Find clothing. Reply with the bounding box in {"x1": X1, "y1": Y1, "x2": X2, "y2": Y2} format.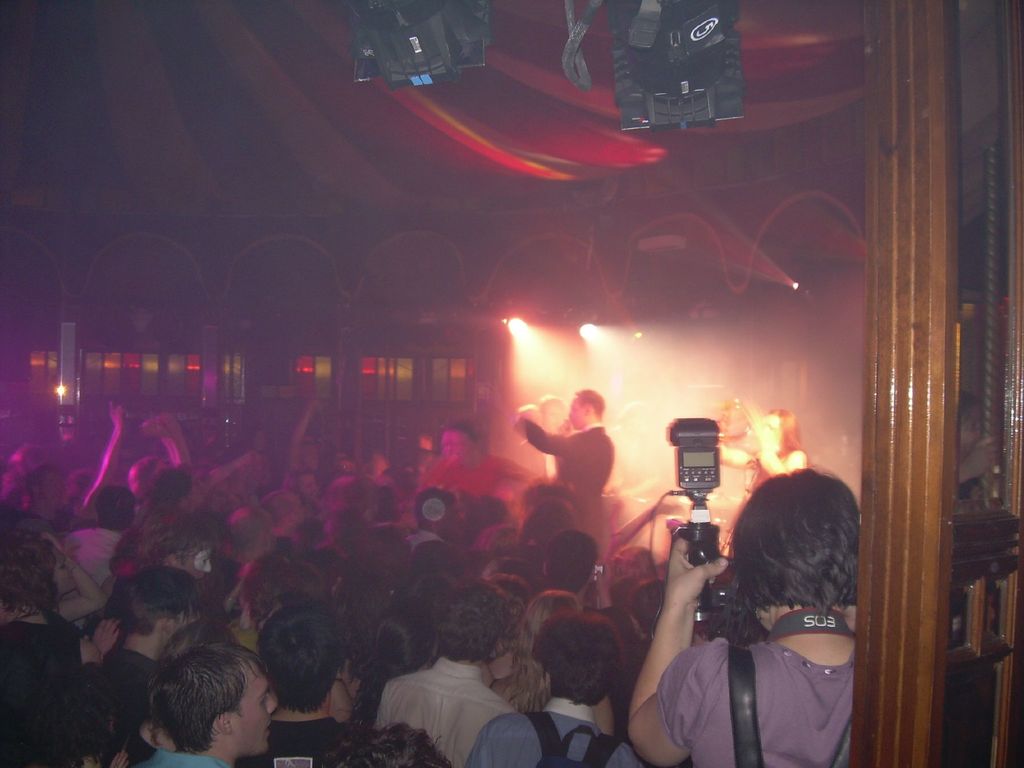
{"x1": 132, "y1": 748, "x2": 230, "y2": 767}.
